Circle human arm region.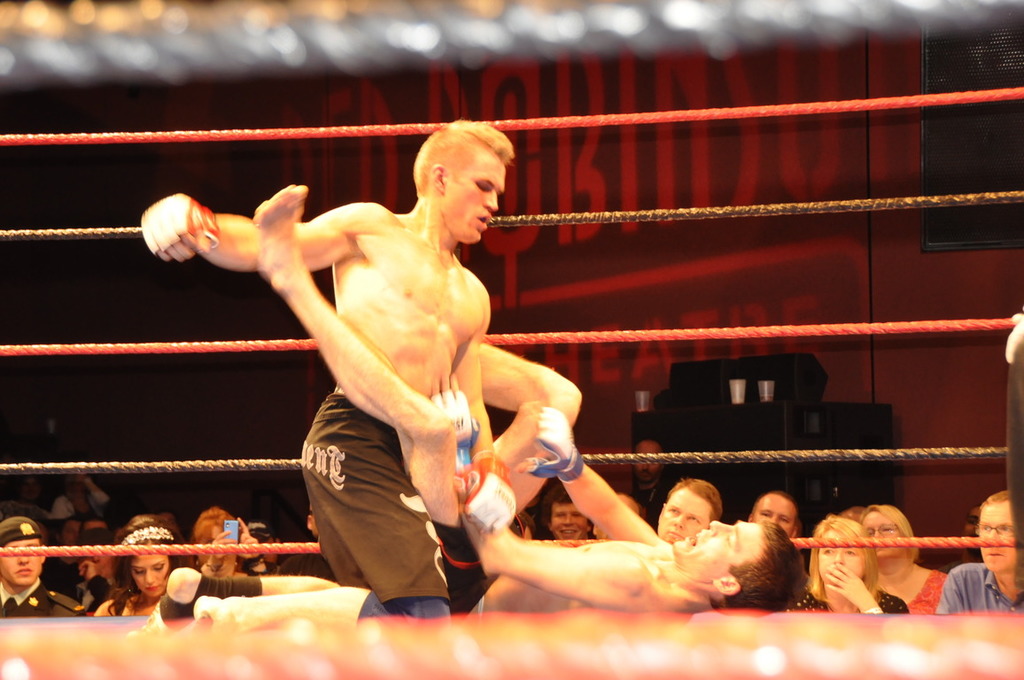
Region: {"x1": 189, "y1": 525, "x2": 231, "y2": 578}.
